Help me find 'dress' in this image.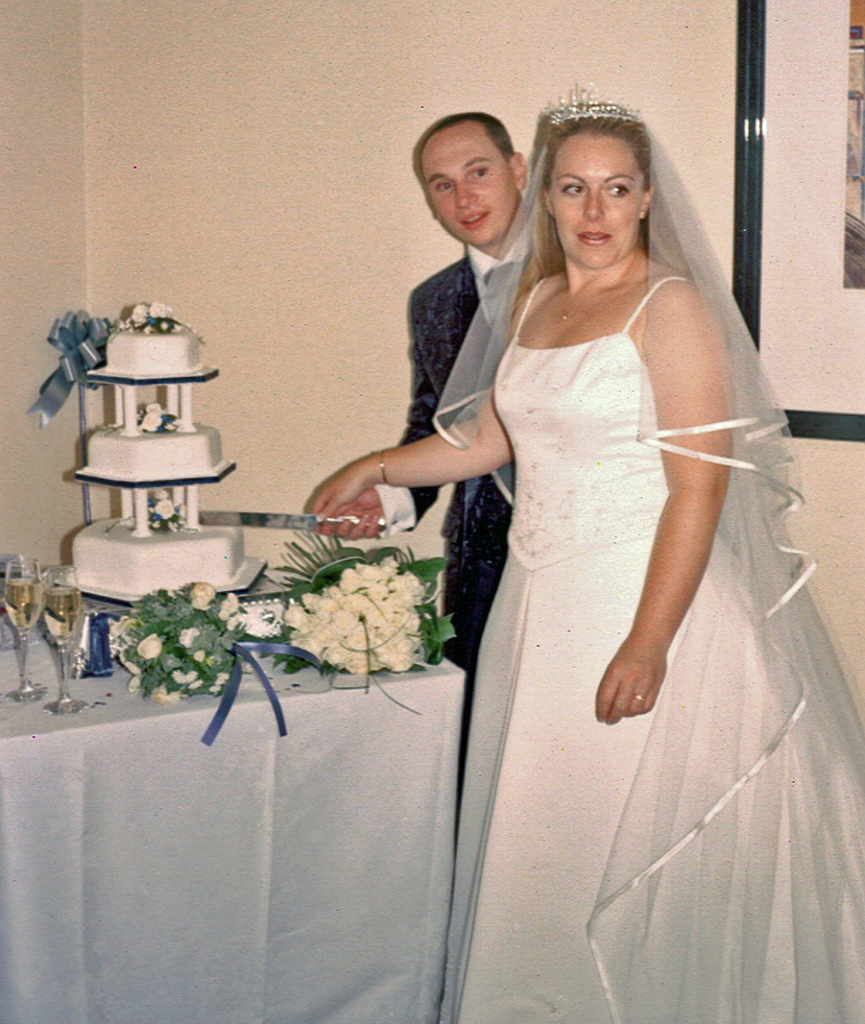
Found it: {"x1": 428, "y1": 74, "x2": 864, "y2": 1023}.
